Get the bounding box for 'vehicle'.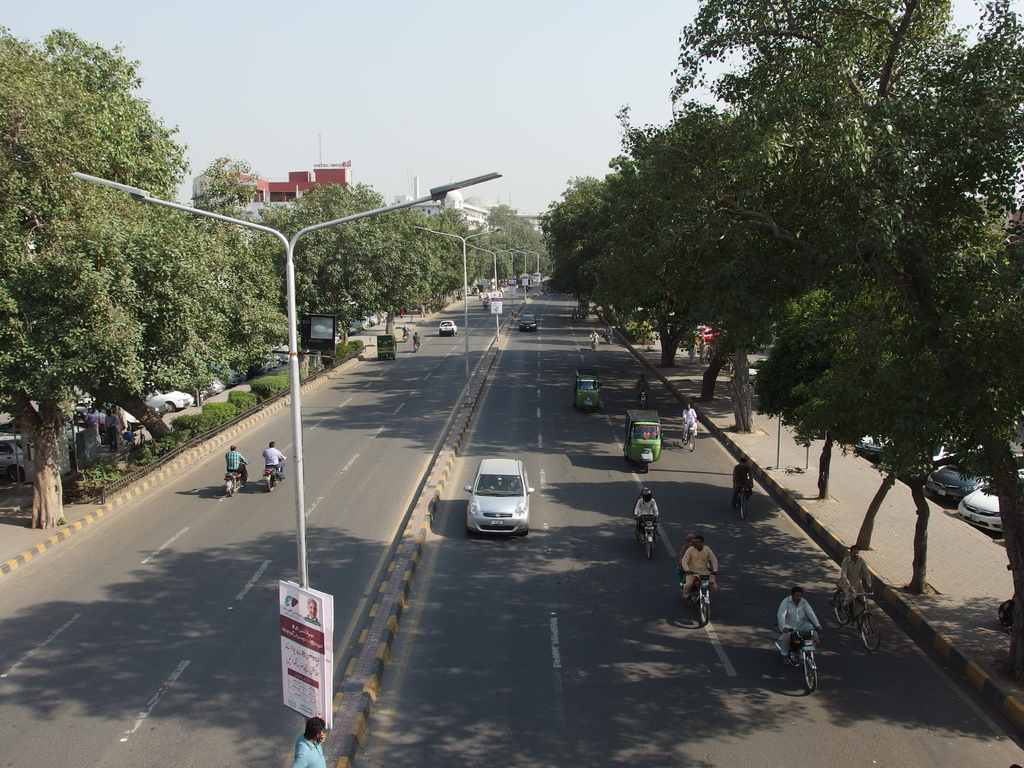
bbox=[673, 569, 721, 630].
